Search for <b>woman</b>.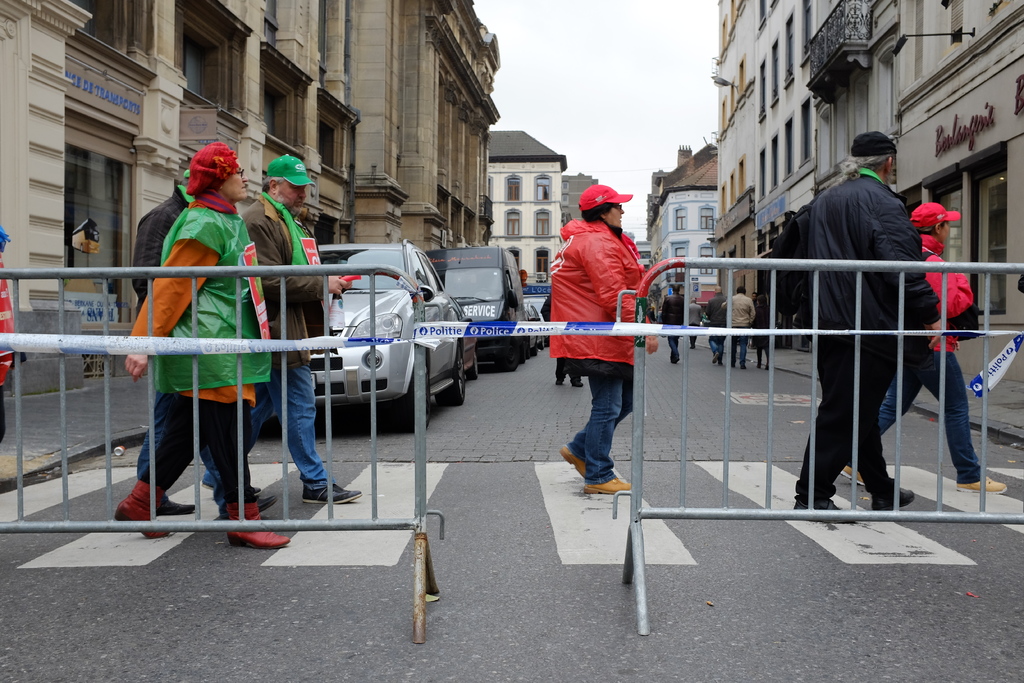
Found at (550,183,659,495).
